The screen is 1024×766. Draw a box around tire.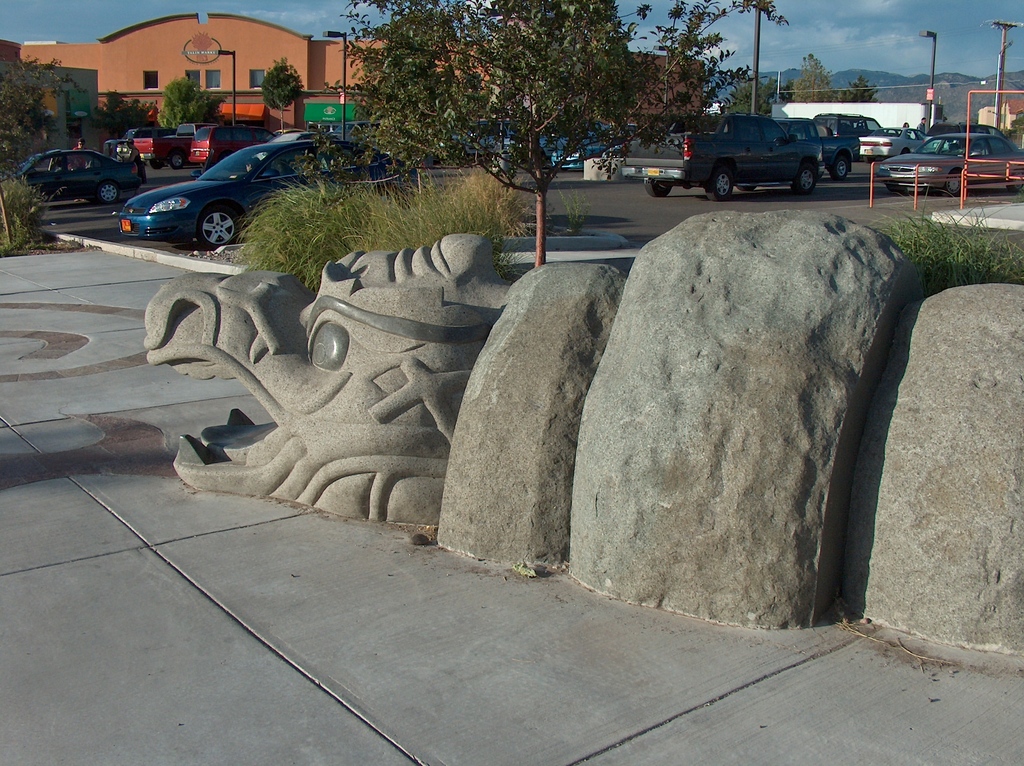
detection(196, 202, 245, 248).
